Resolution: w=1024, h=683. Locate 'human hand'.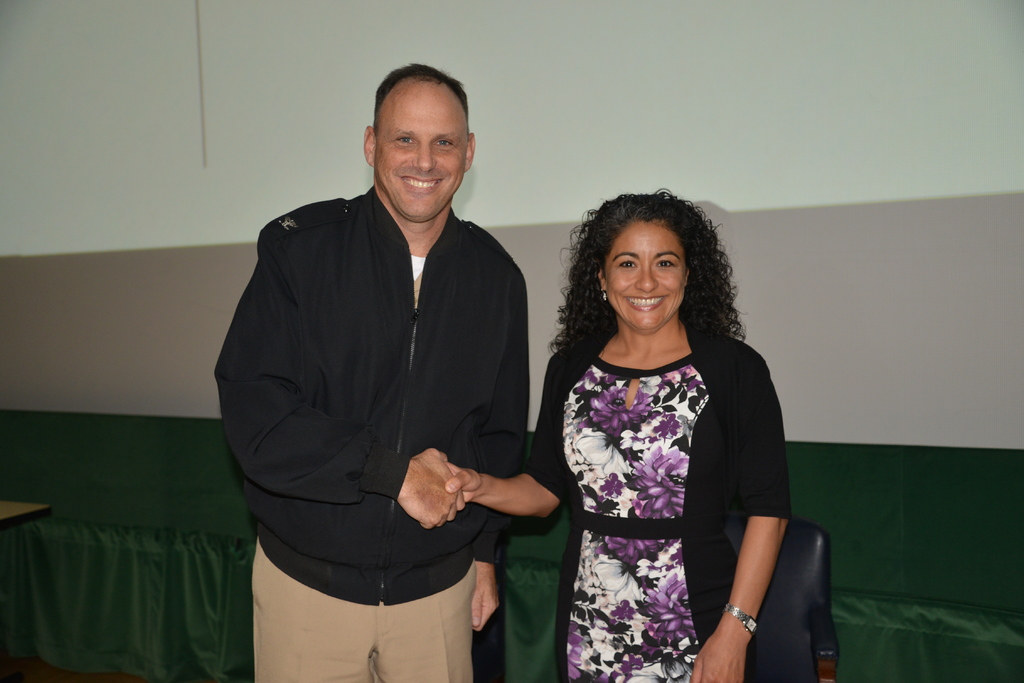
<bbox>396, 441, 464, 543</bbox>.
